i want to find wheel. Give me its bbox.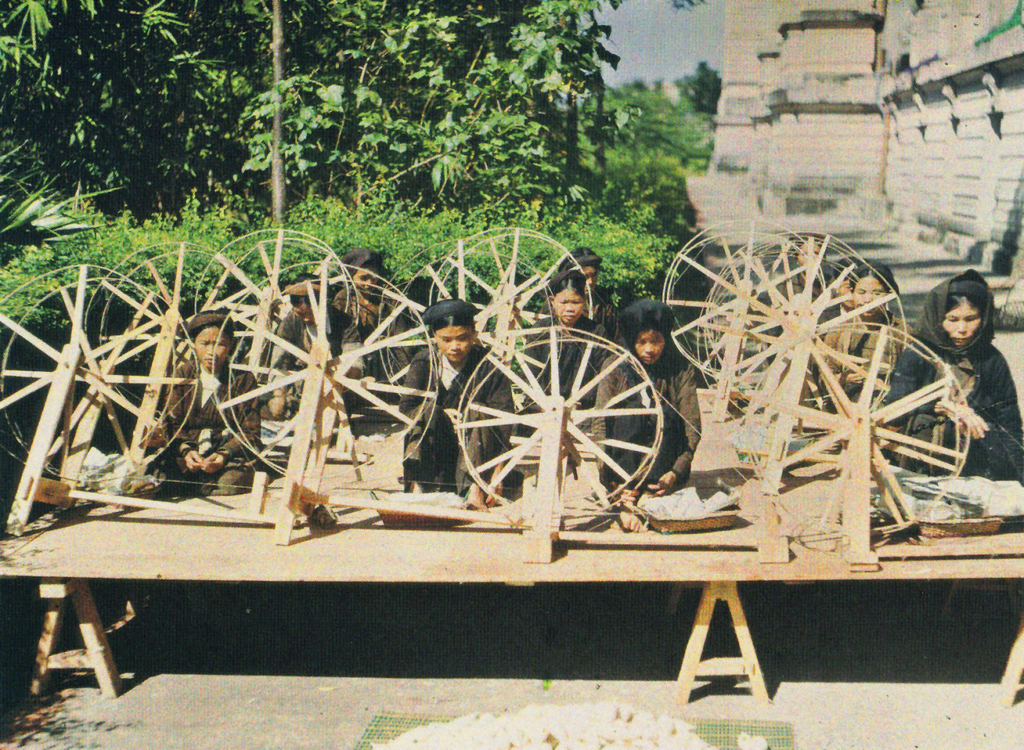
{"x1": 656, "y1": 216, "x2": 825, "y2": 379}.
